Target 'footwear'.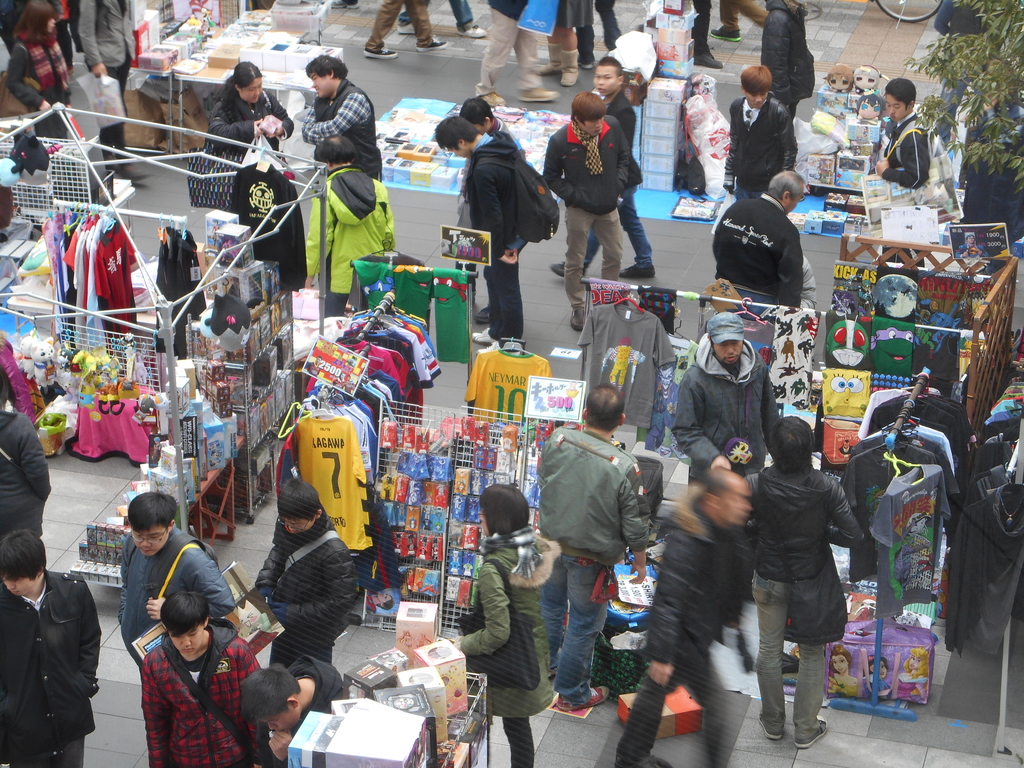
Target region: x1=570, y1=305, x2=583, y2=330.
